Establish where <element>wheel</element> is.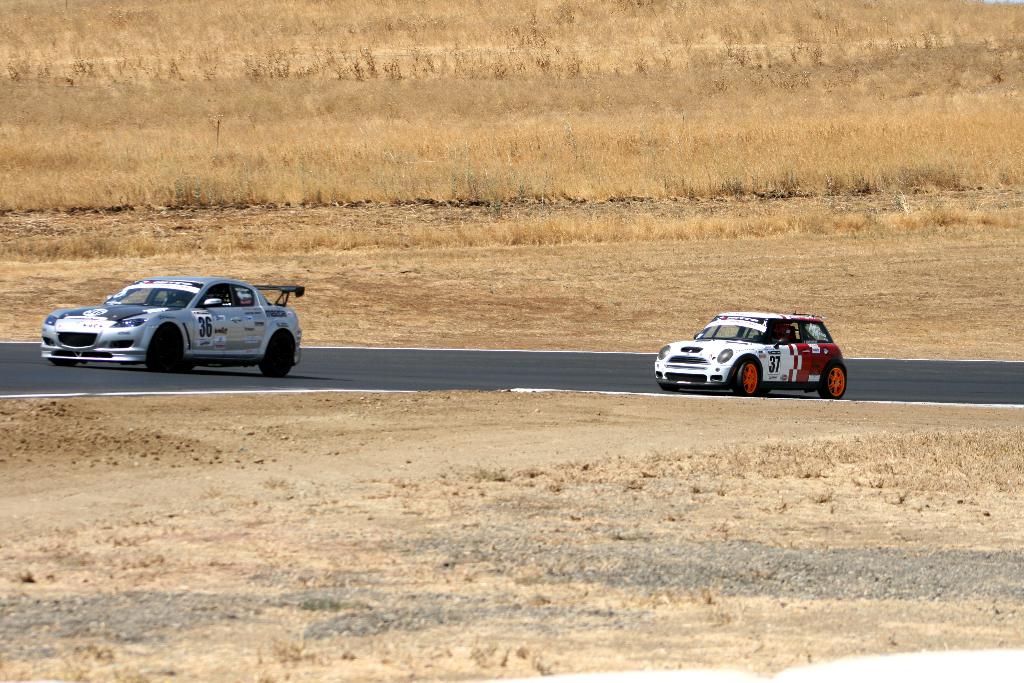
Established at (left=260, top=336, right=292, bottom=380).
